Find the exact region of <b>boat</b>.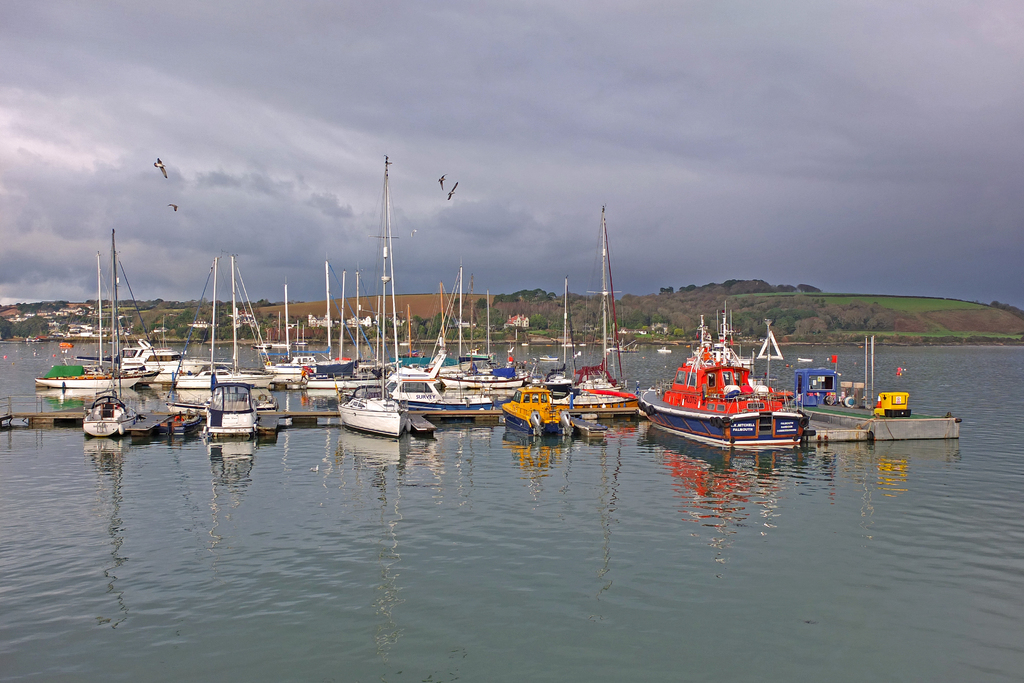
Exact region: l=798, t=335, r=958, b=447.
